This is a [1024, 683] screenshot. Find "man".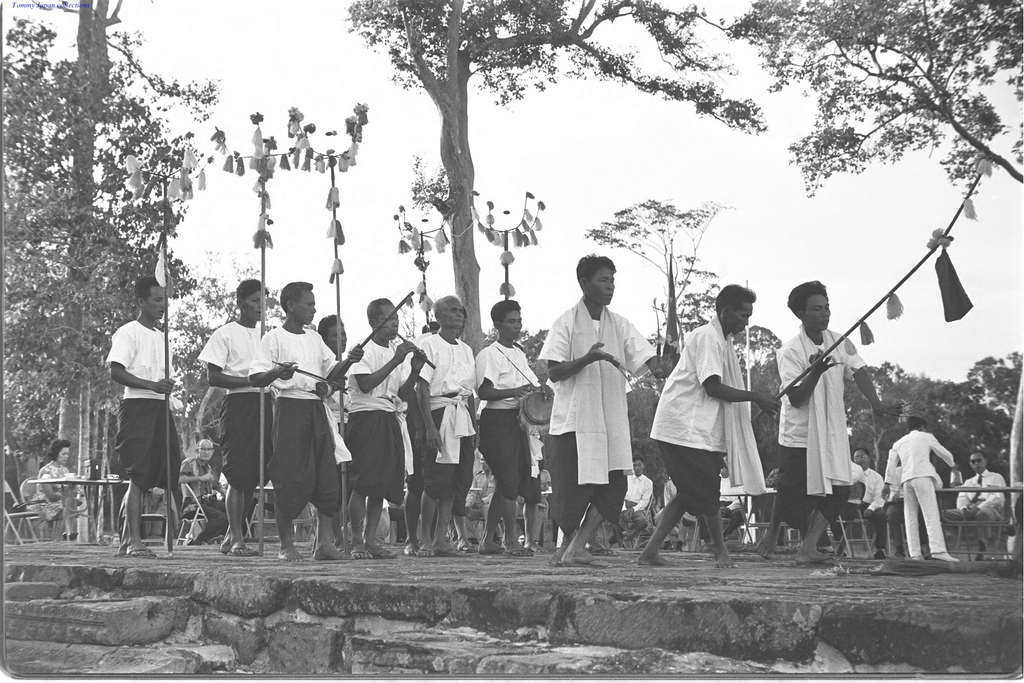
Bounding box: x1=244, y1=278, x2=345, y2=559.
